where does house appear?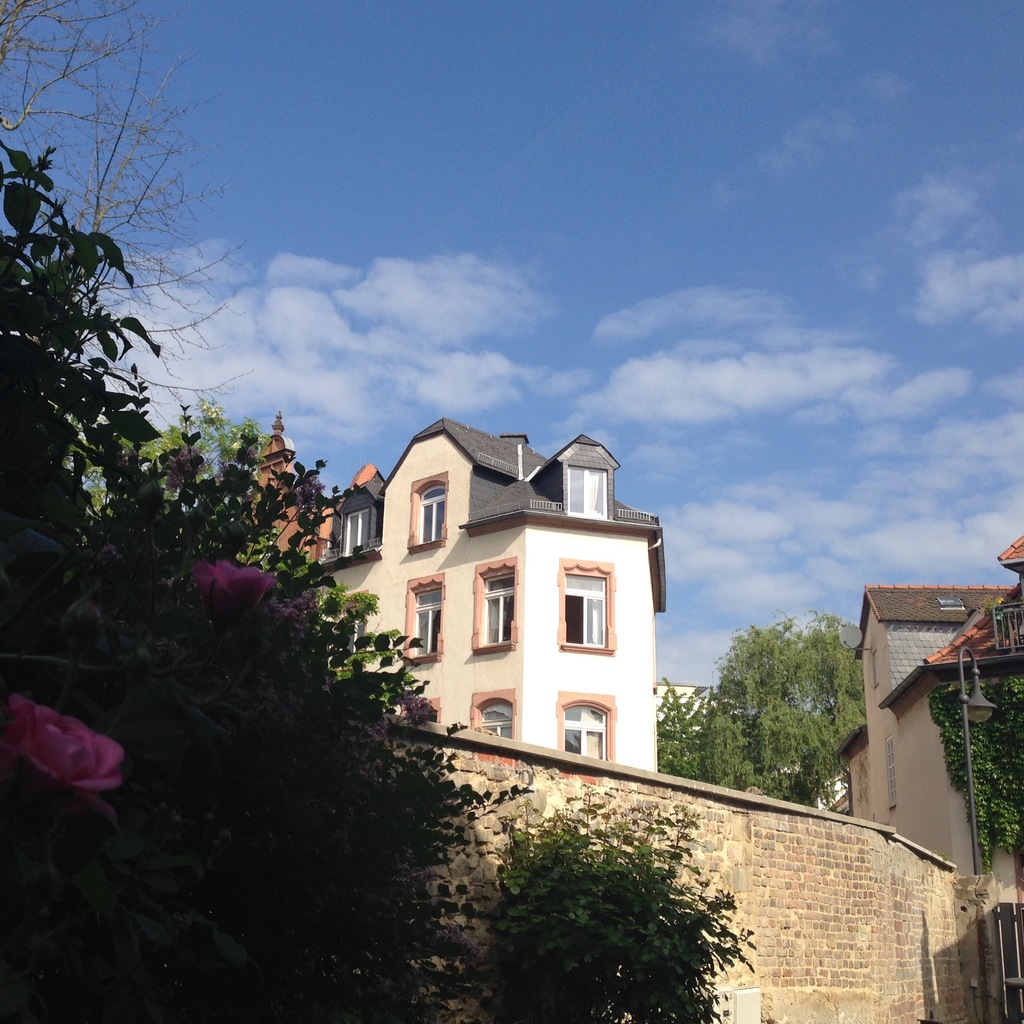
Appears at <region>658, 673, 696, 722</region>.
